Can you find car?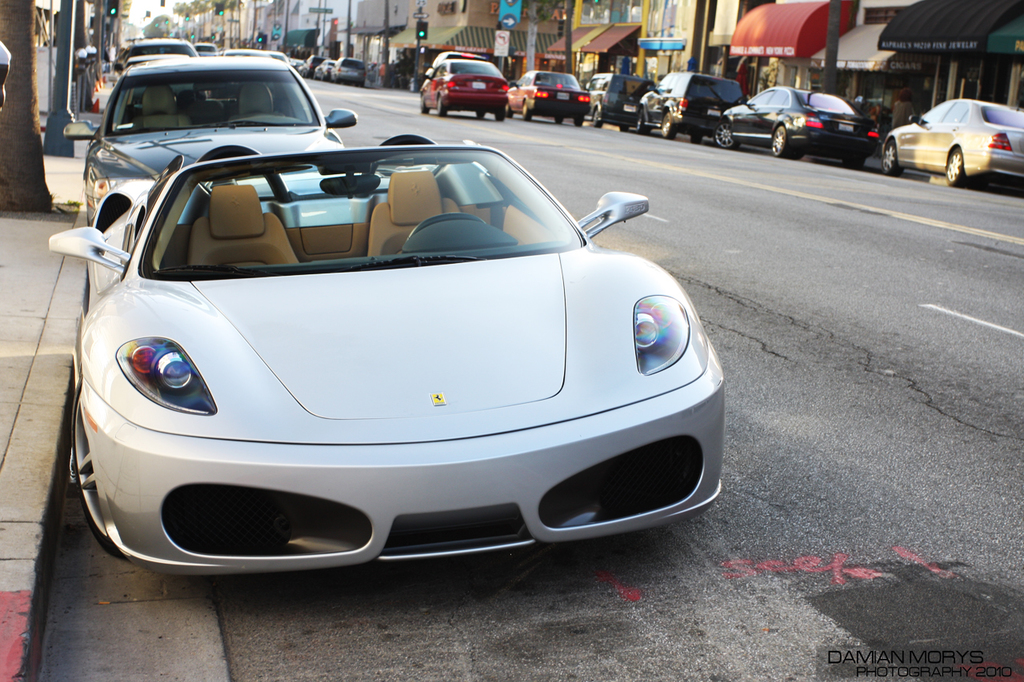
Yes, bounding box: Rect(288, 56, 303, 67).
